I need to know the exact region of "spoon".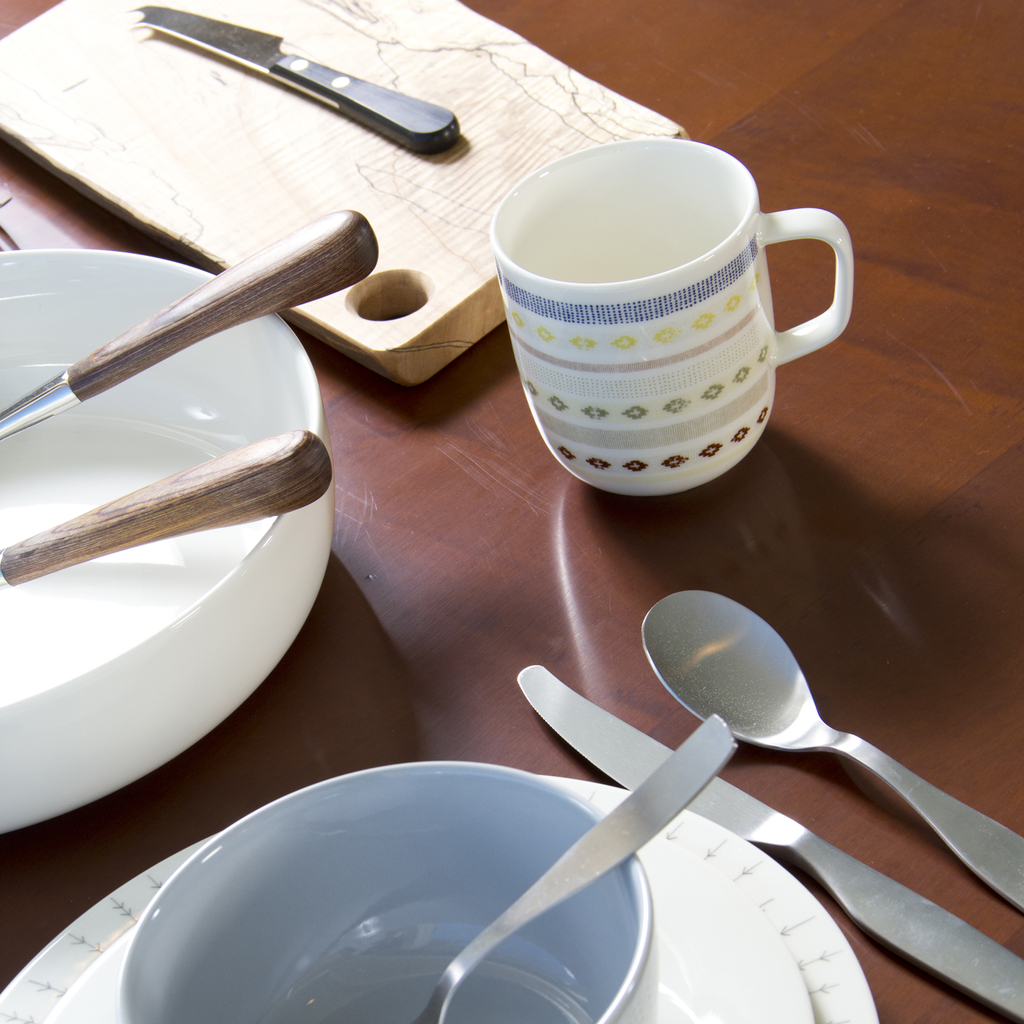
Region: 638,588,1023,916.
